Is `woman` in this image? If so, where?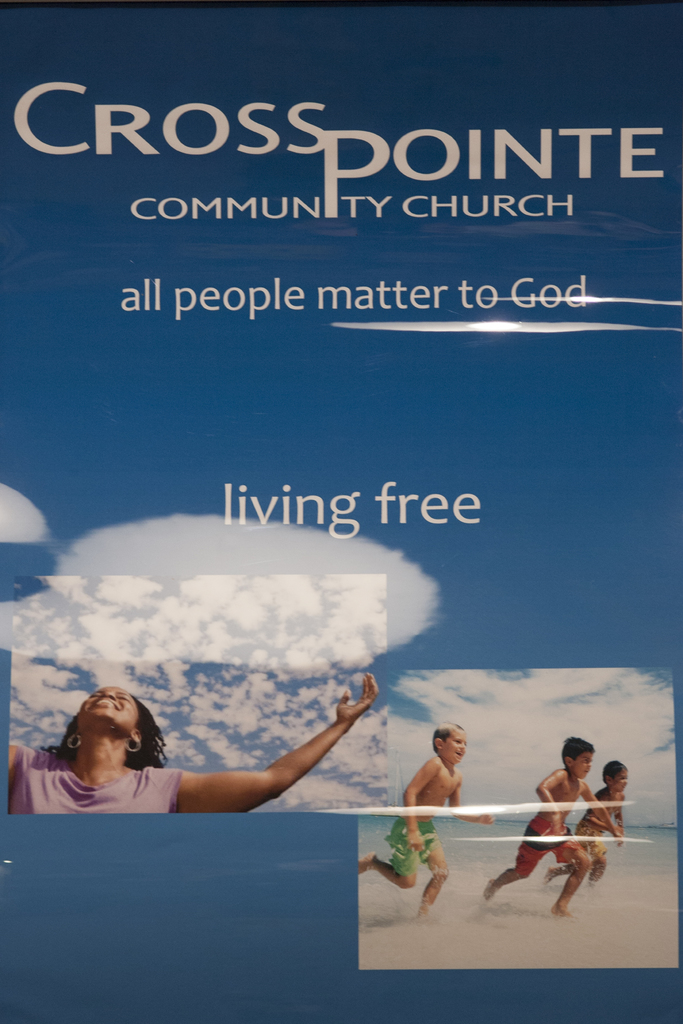
Yes, at <region>21, 679, 399, 849</region>.
